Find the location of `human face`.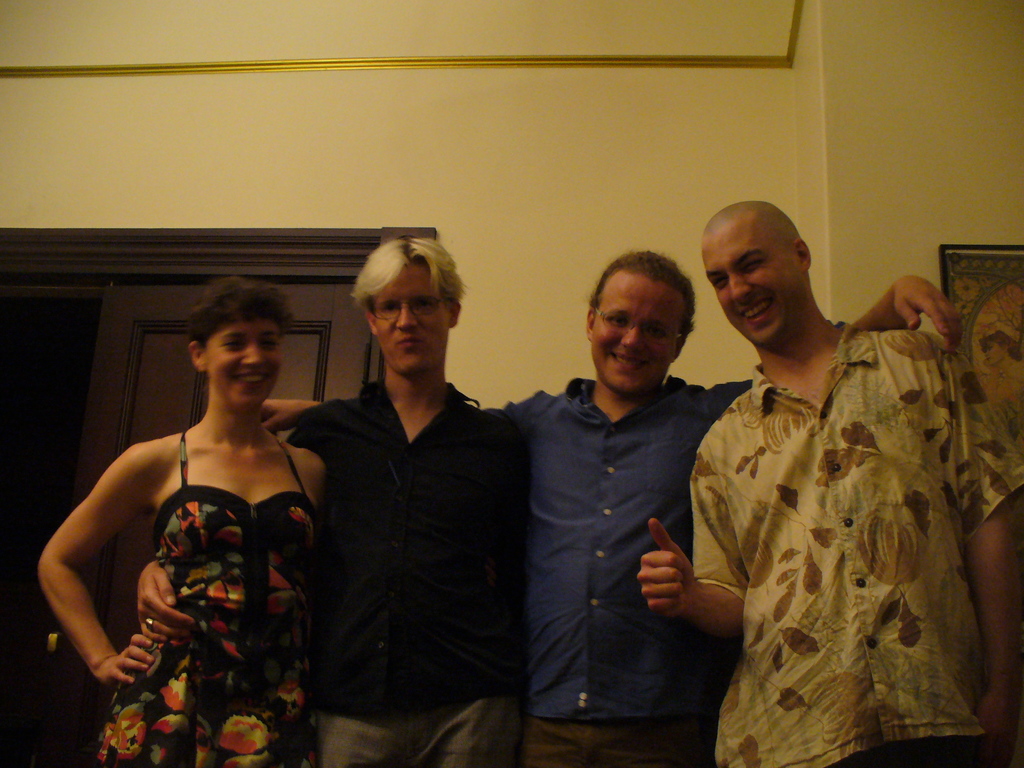
Location: rect(207, 319, 274, 410).
